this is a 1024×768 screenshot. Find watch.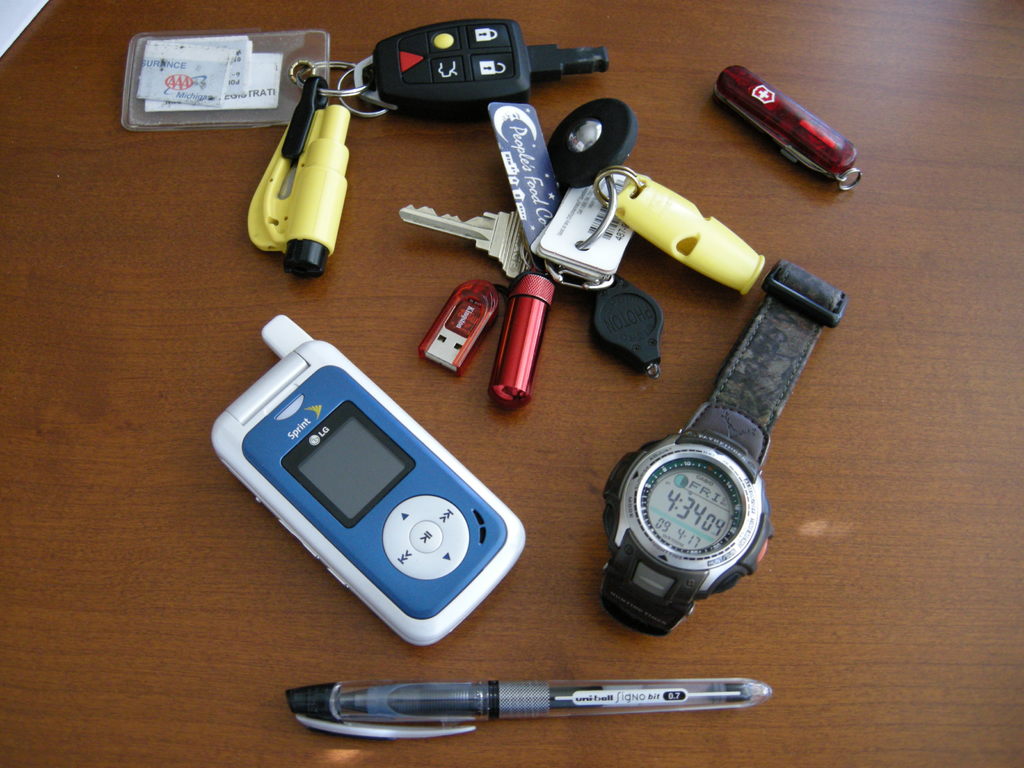
Bounding box: l=595, t=264, r=849, b=643.
